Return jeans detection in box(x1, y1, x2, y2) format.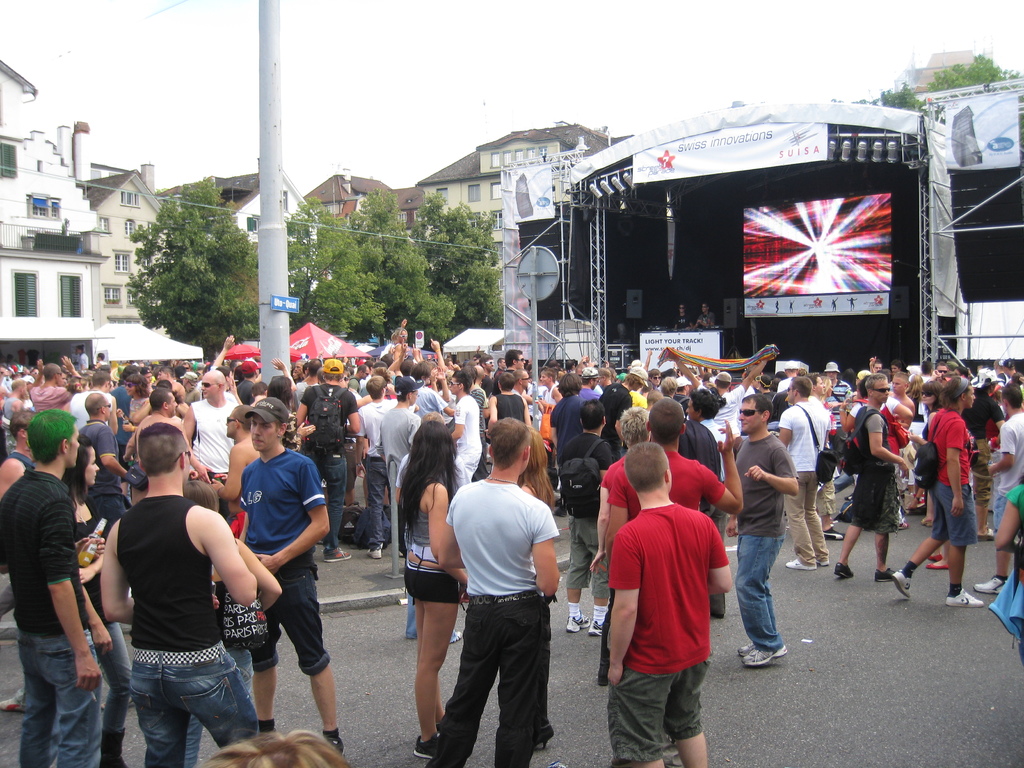
box(115, 666, 234, 751).
